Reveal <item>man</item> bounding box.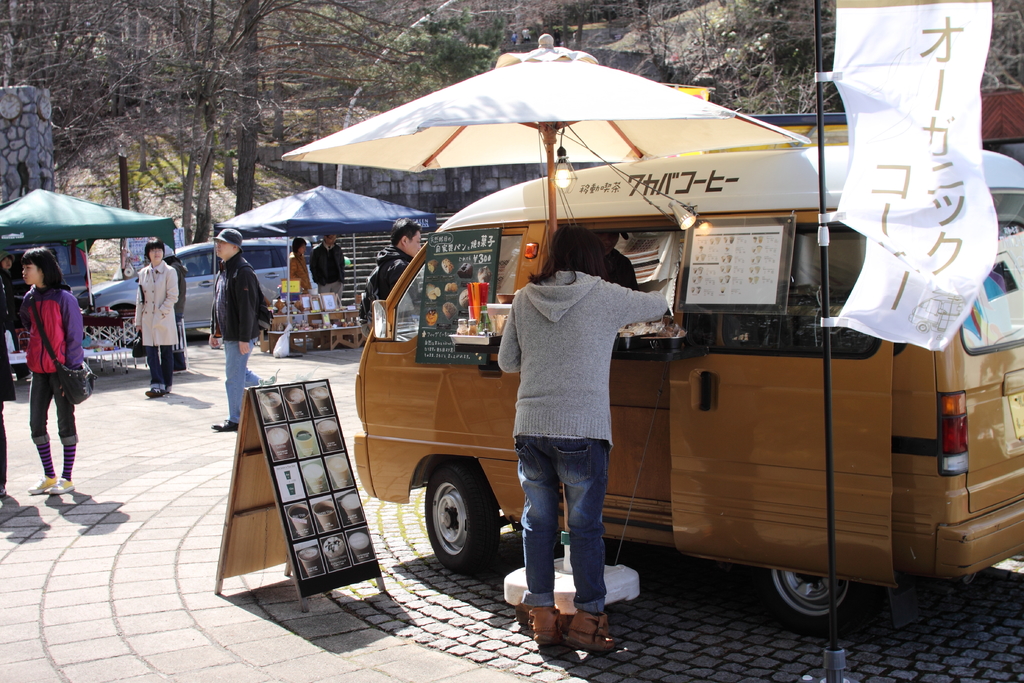
Revealed: box(306, 235, 344, 302).
